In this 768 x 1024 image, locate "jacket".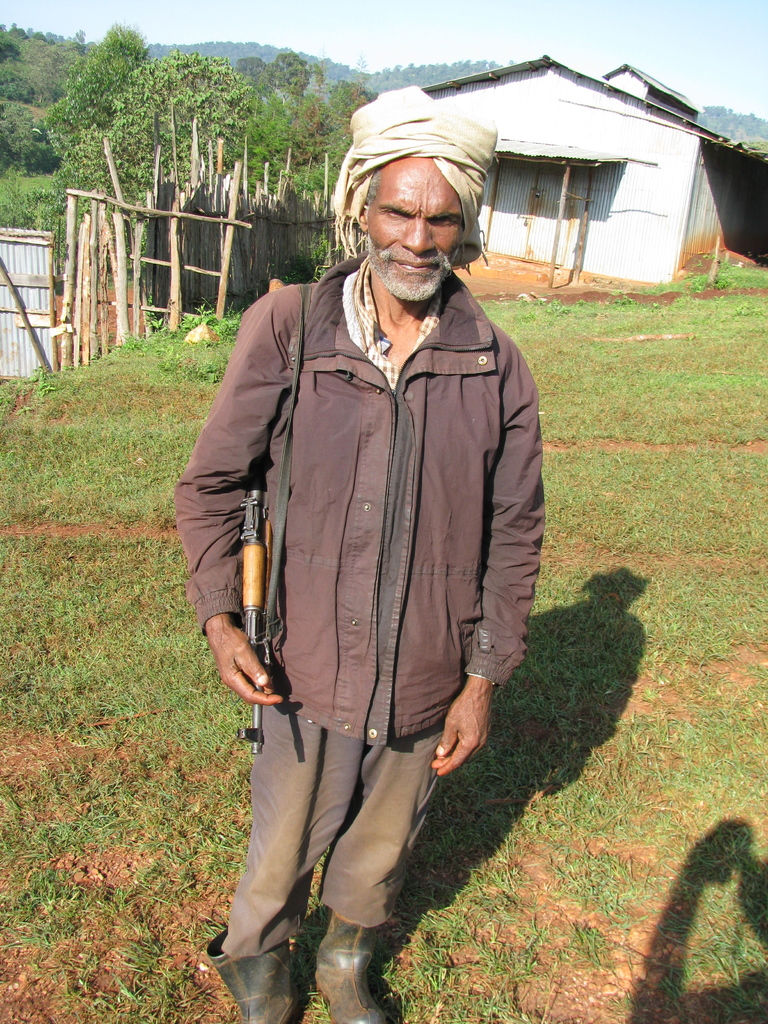
Bounding box: bbox=[172, 142, 544, 751].
